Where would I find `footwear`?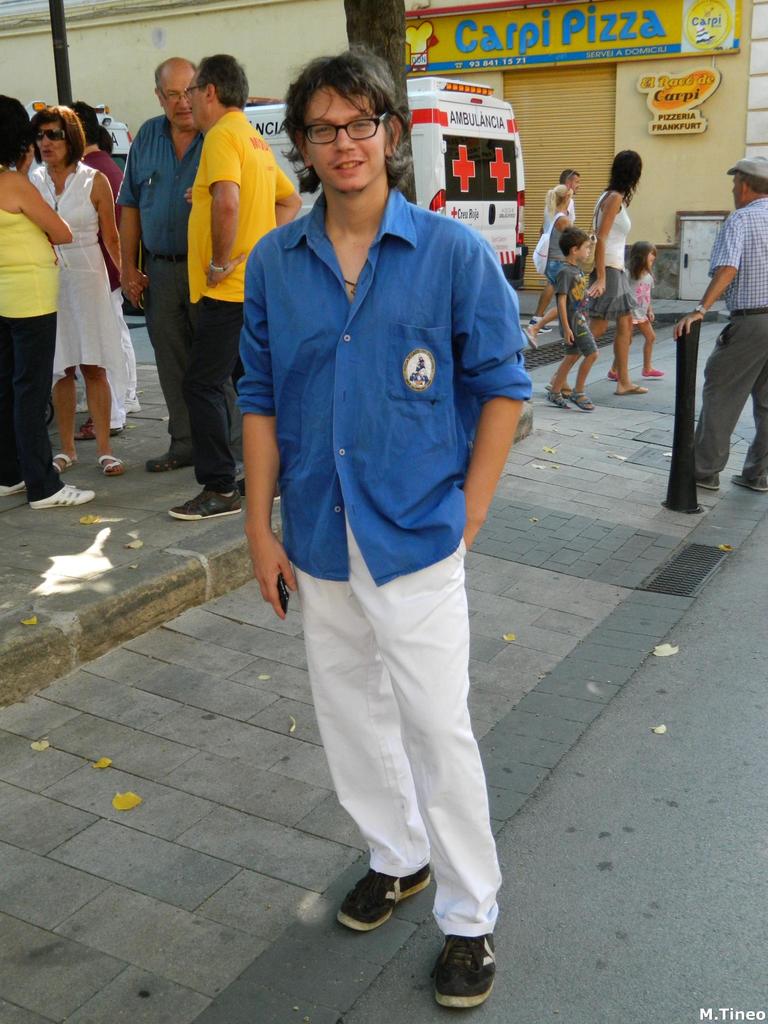
At (637, 363, 660, 376).
